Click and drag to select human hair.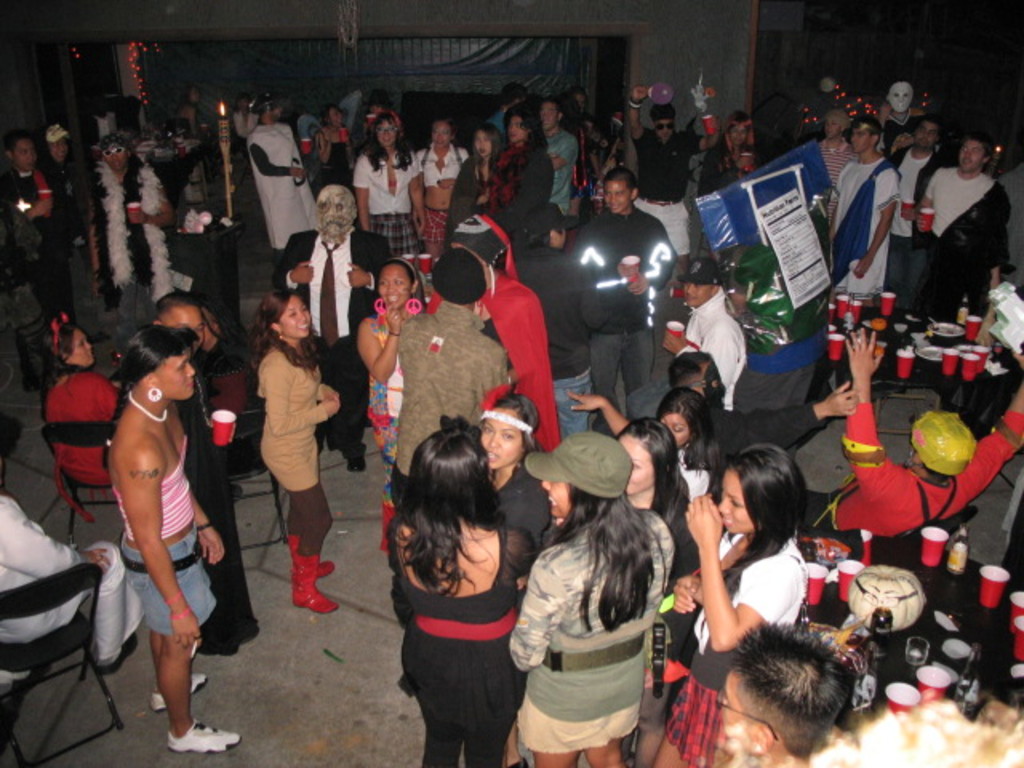
Selection: detection(666, 350, 709, 394).
